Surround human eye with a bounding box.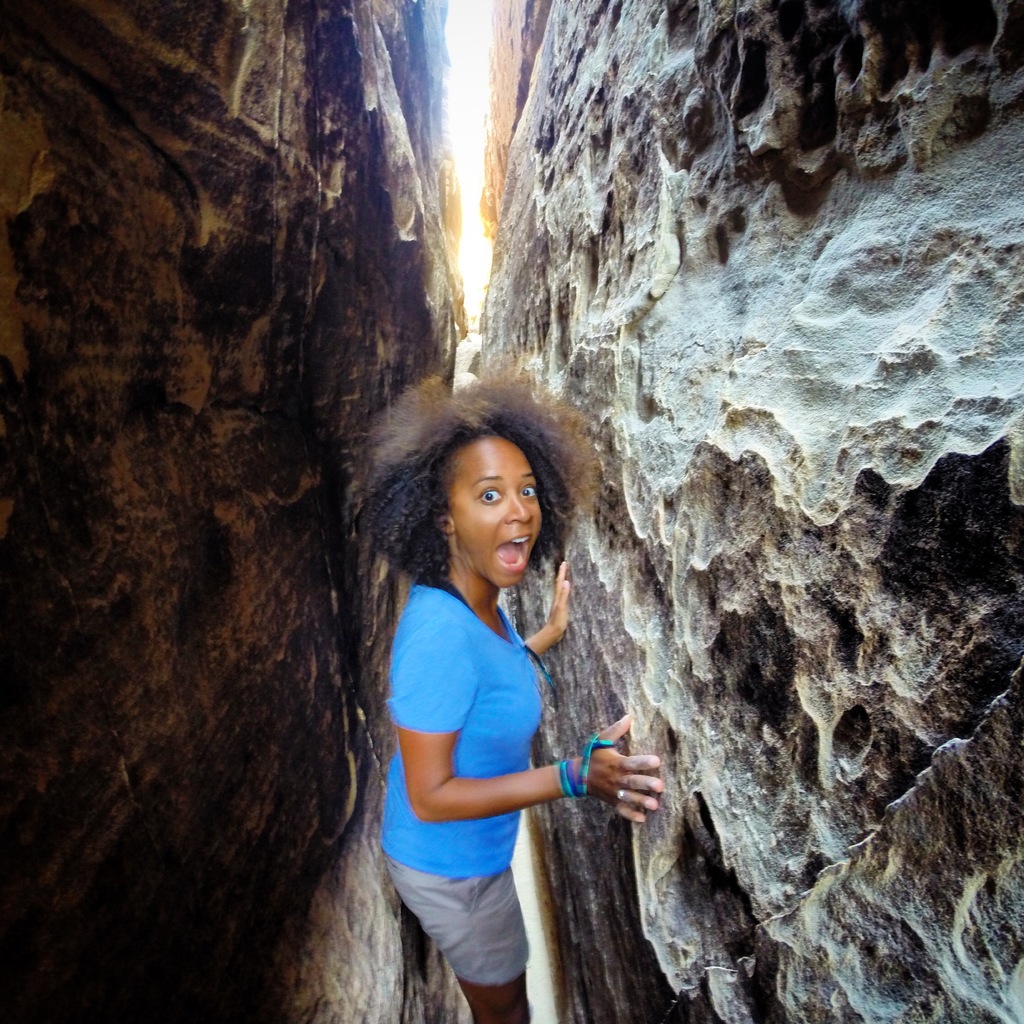
detection(521, 482, 540, 501).
